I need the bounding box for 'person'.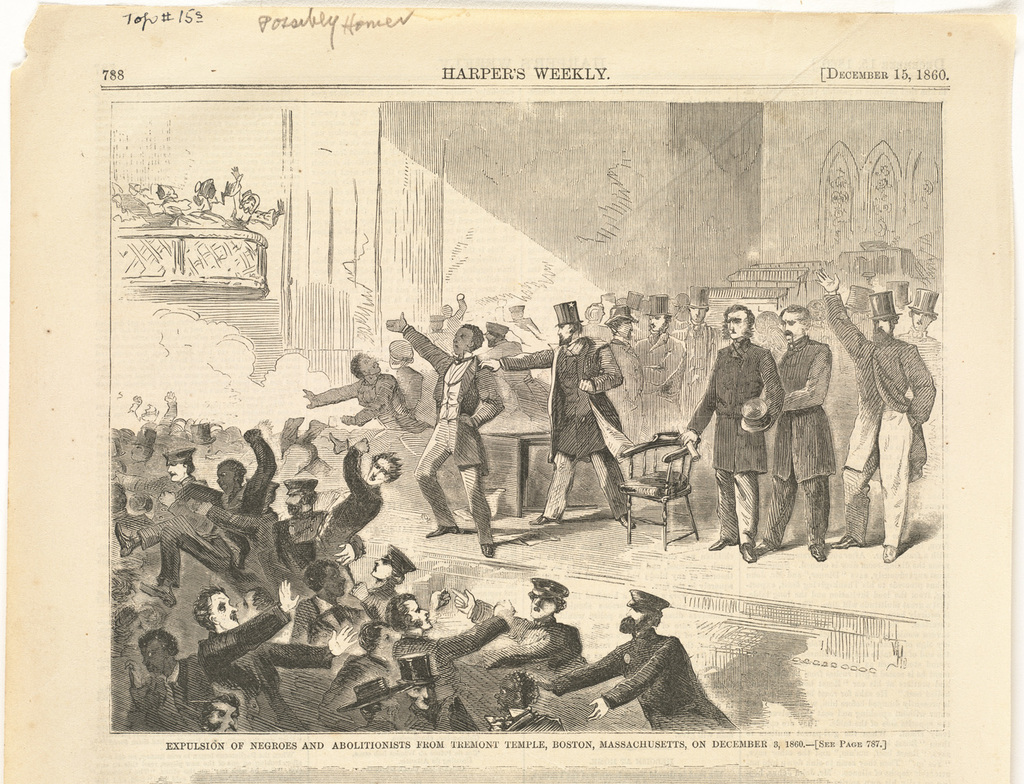
Here it is: <box>895,285,939,411</box>.
